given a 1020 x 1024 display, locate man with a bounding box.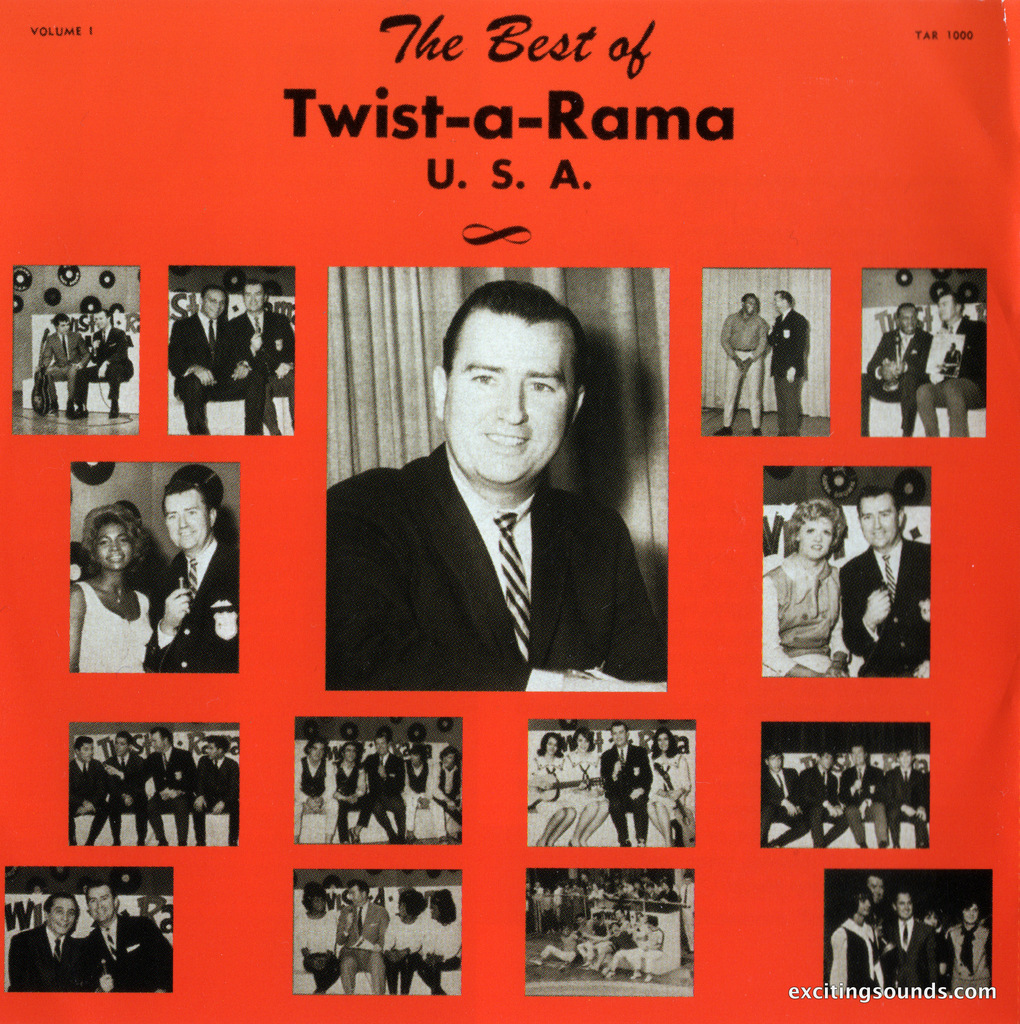
Located: [x1=102, y1=731, x2=149, y2=843].
